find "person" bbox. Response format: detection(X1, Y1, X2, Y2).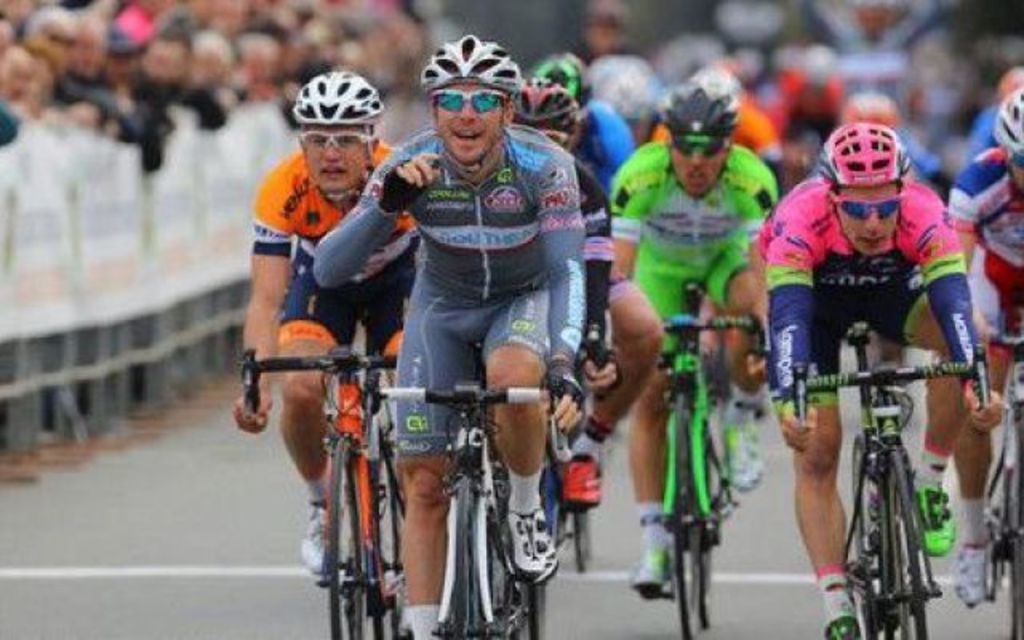
detection(514, 48, 629, 194).
